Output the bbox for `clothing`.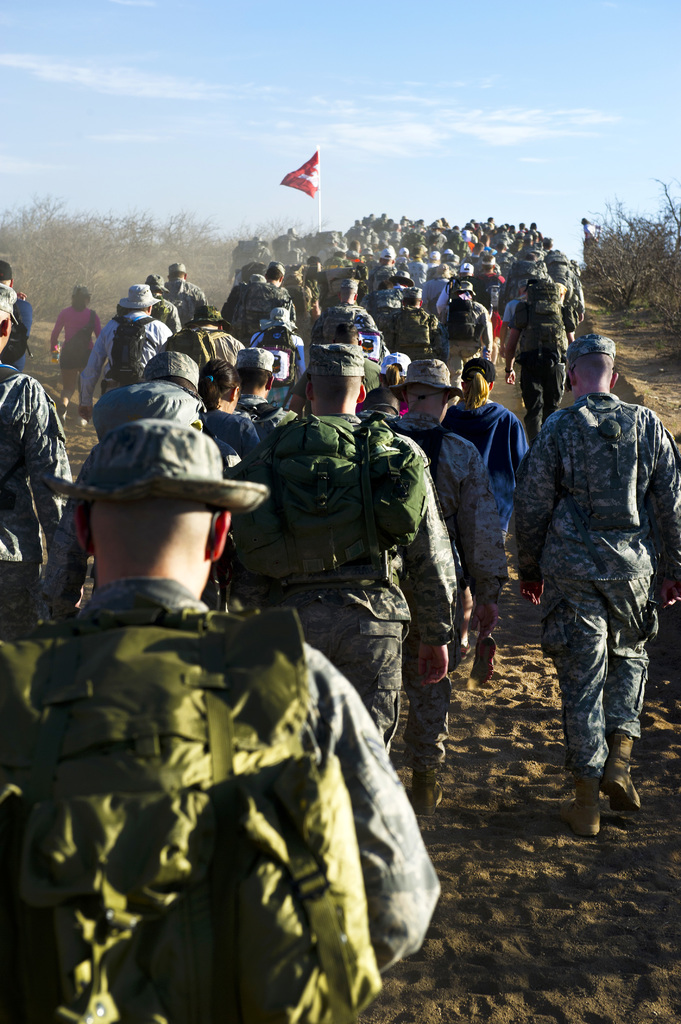
{"x1": 147, "y1": 292, "x2": 179, "y2": 331}.
